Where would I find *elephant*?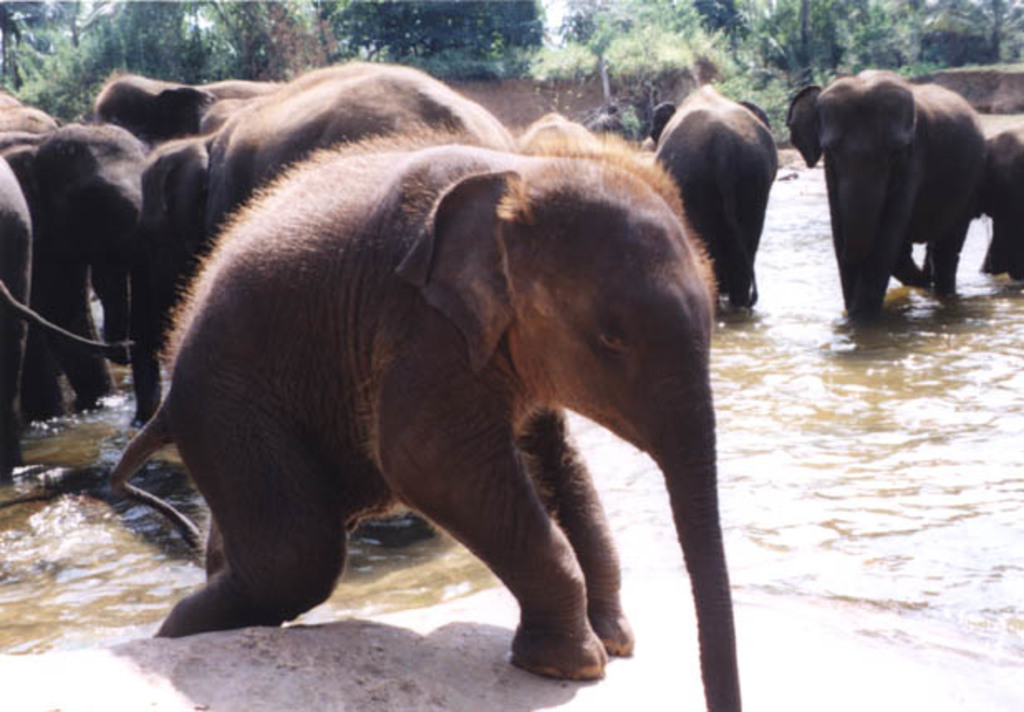
At 973/119/1022/275.
